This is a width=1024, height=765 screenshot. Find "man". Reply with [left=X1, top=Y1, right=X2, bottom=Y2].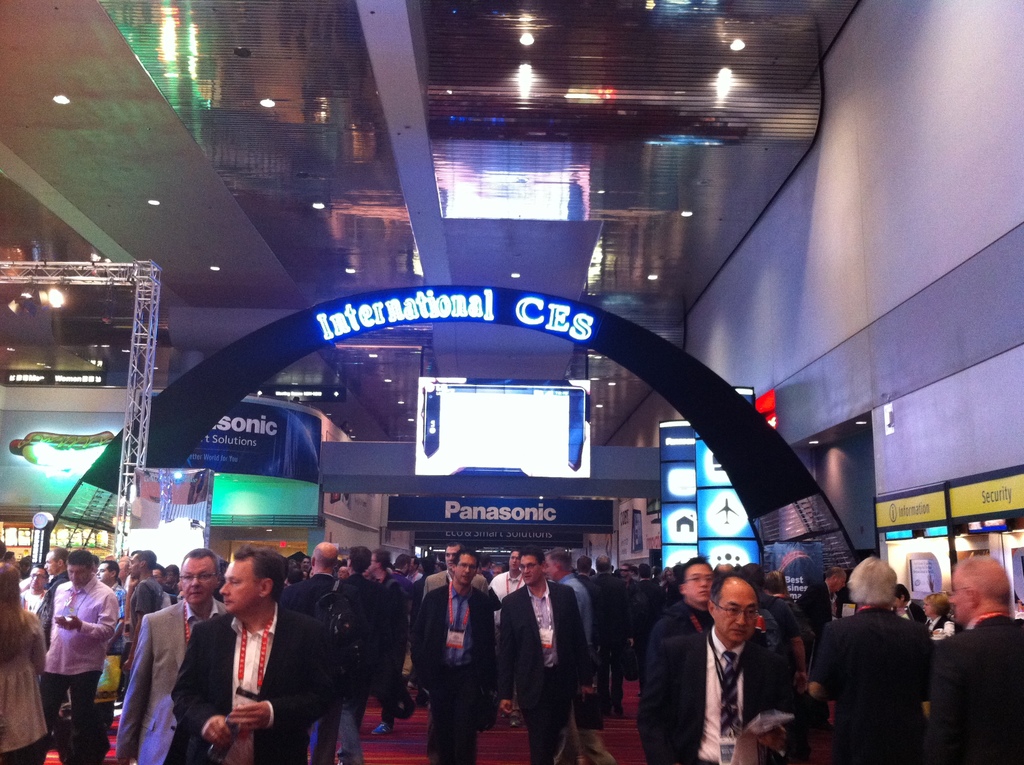
[left=933, top=554, right=1023, bottom=762].
